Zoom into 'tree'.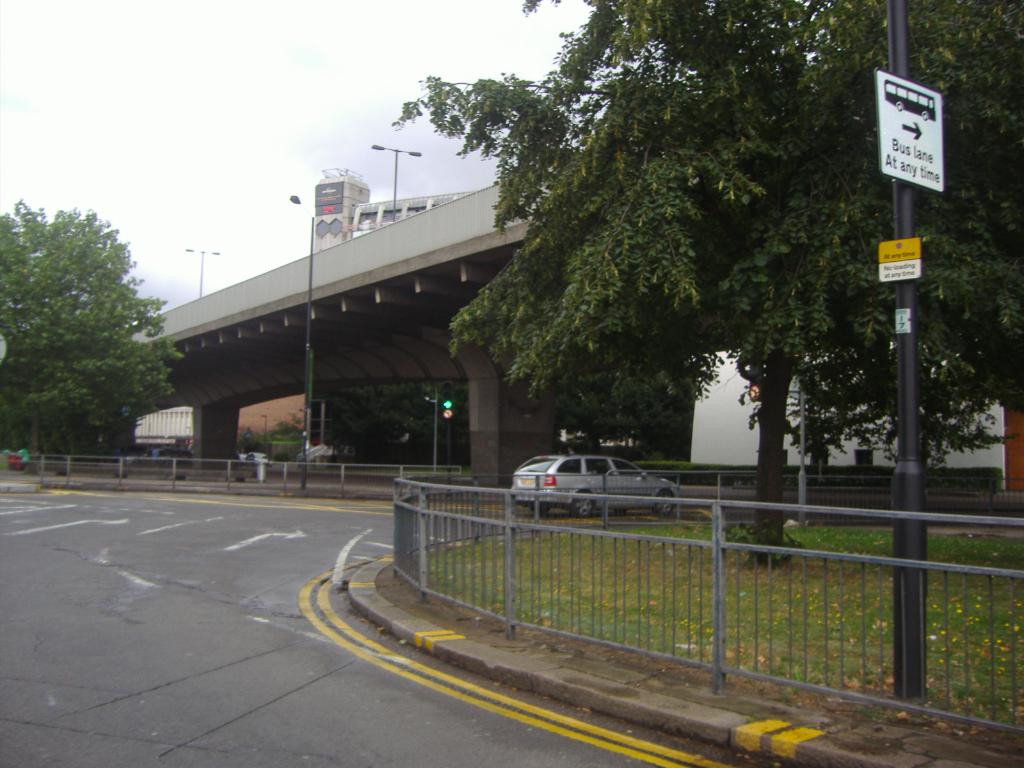
Zoom target: bbox=[17, 184, 167, 475].
